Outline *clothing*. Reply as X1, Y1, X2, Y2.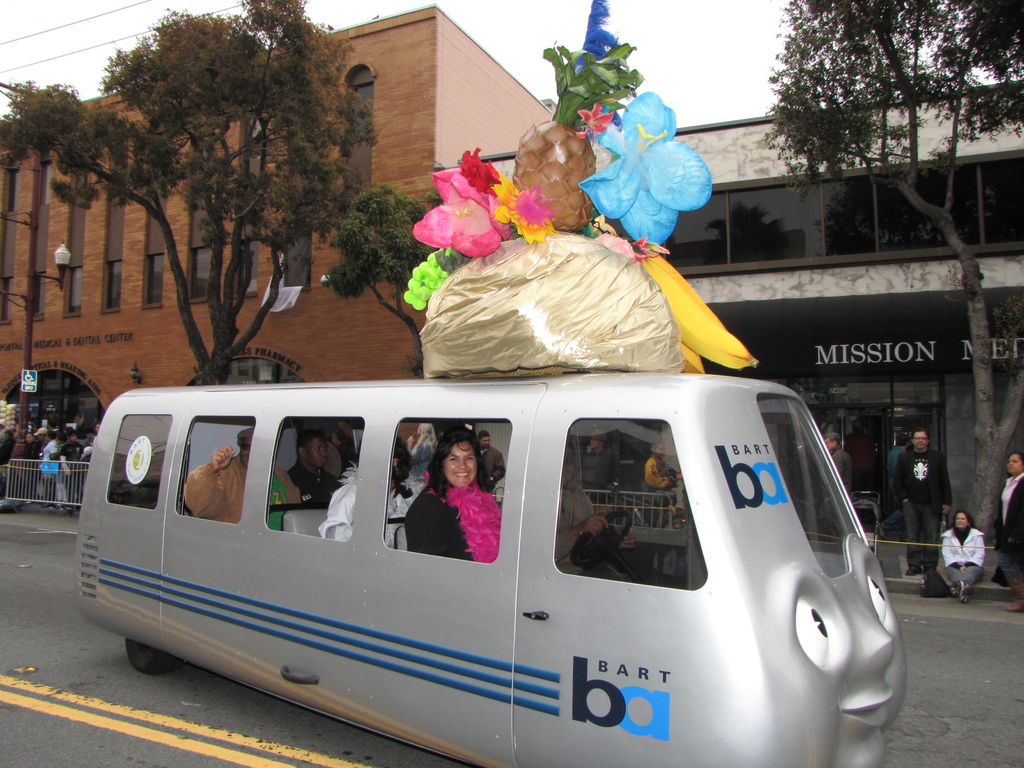
557, 484, 630, 581.
